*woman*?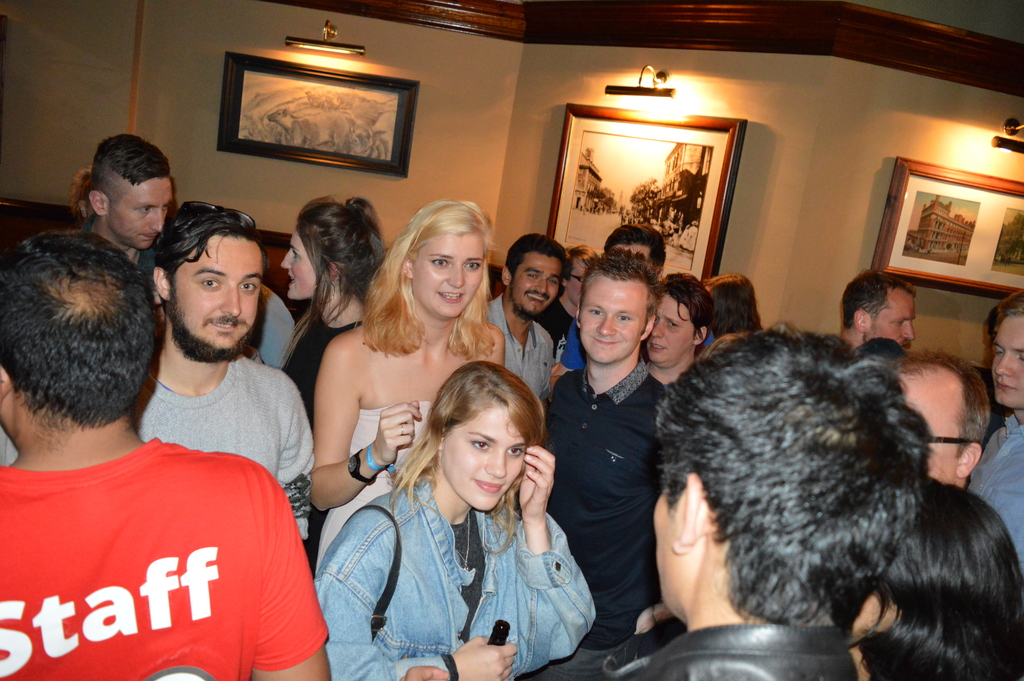
box=[311, 199, 506, 568]
